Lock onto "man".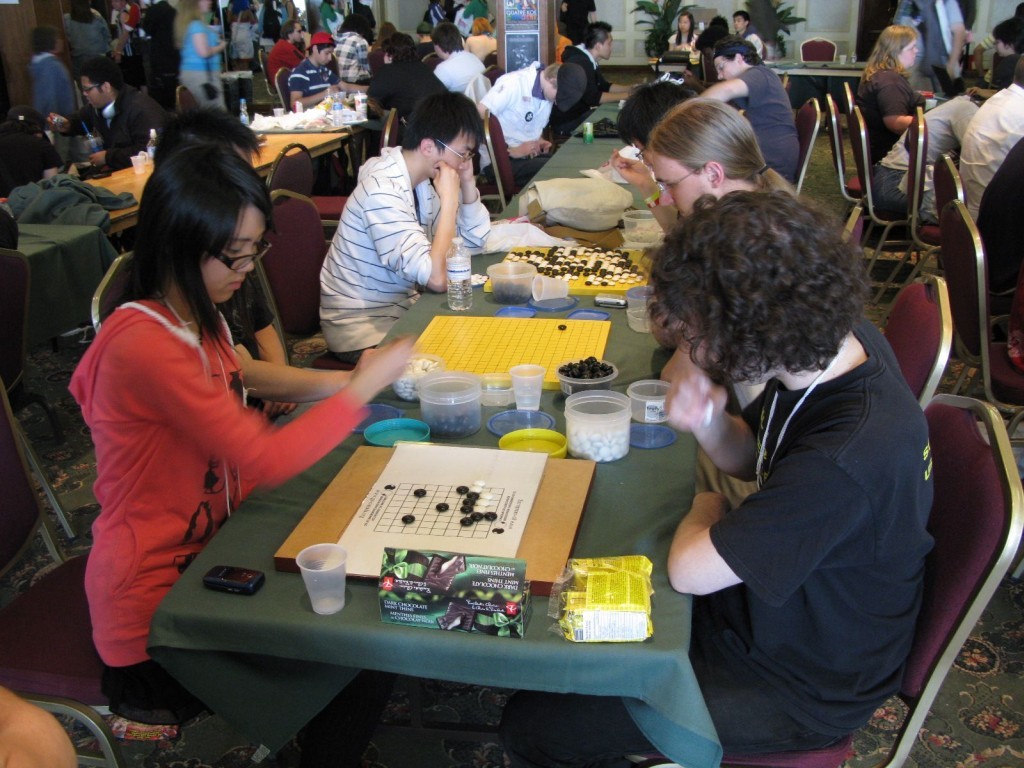
Locked: [315,89,498,360].
